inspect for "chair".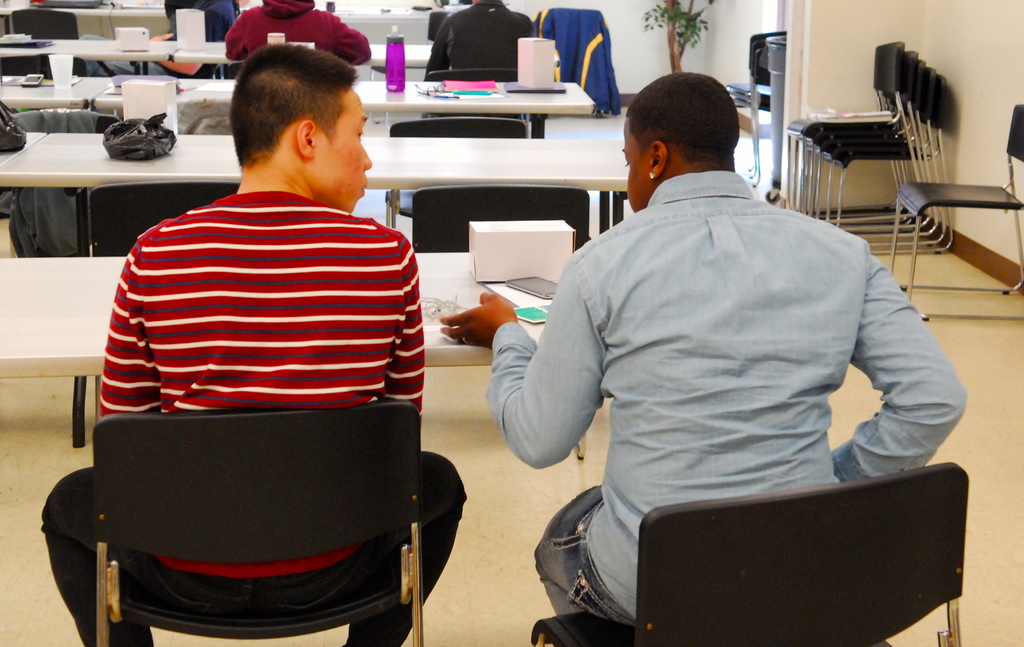
Inspection: (5,8,116,76).
